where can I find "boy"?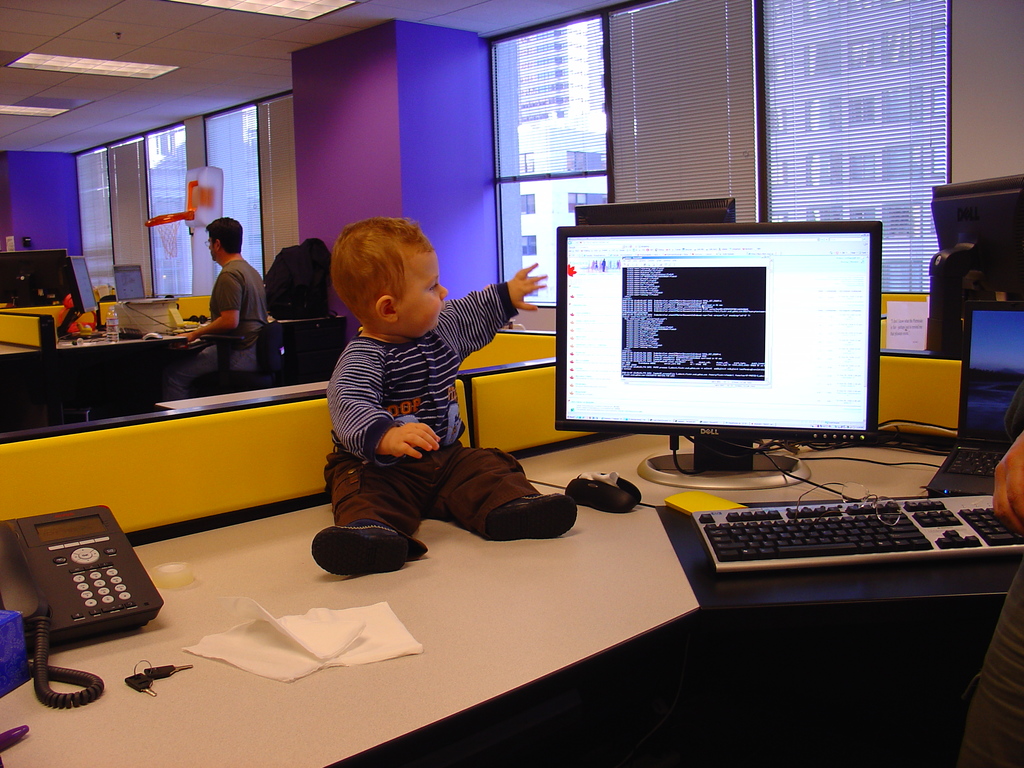
You can find it at (left=296, top=212, right=541, bottom=561).
